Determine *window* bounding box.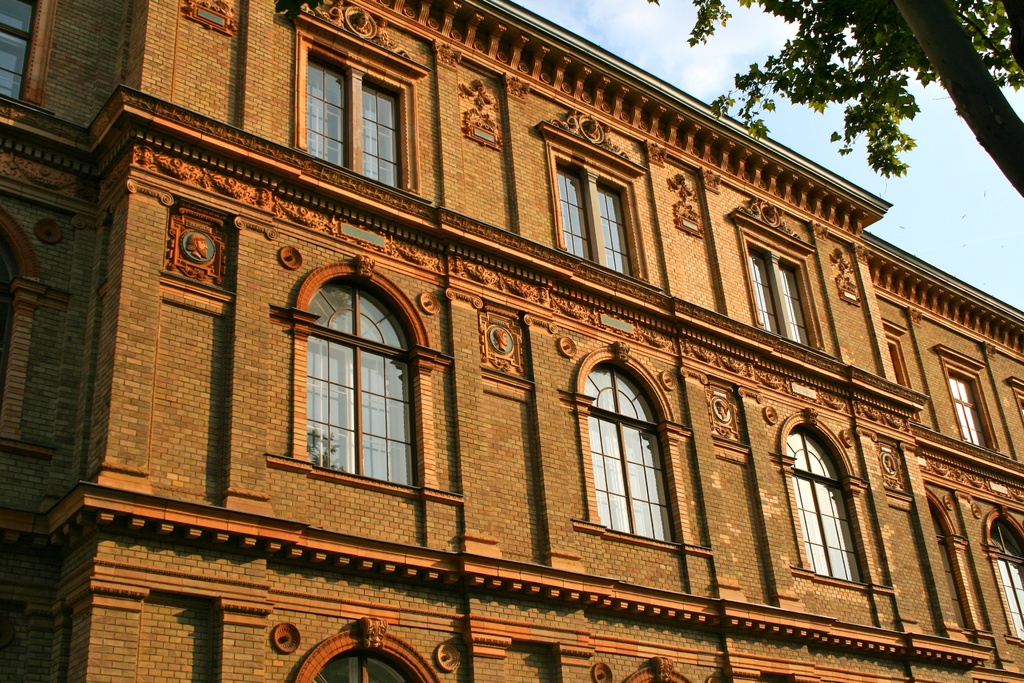
Determined: detection(926, 346, 995, 456).
